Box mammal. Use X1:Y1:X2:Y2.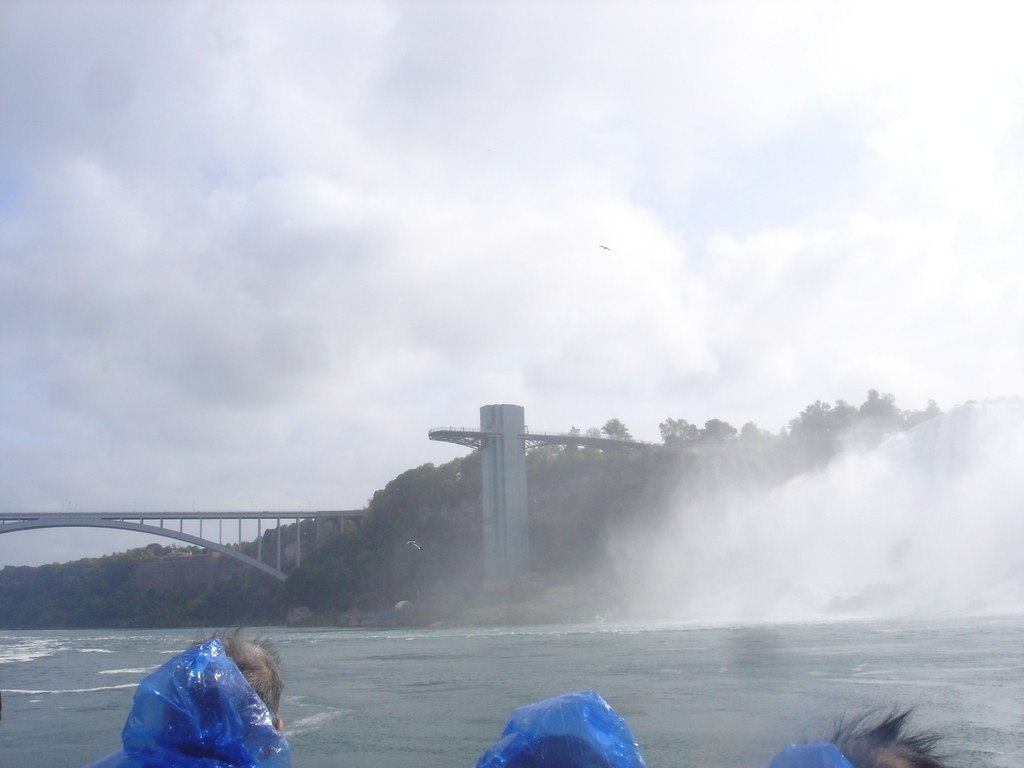
776:699:961:767.
